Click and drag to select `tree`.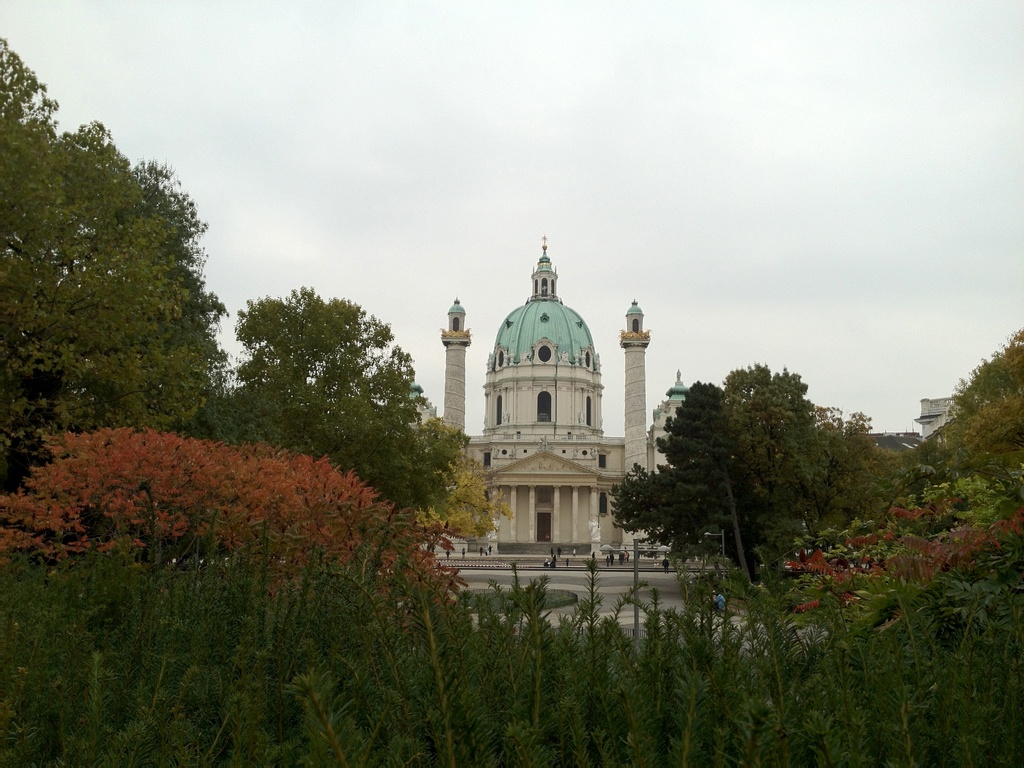
Selection: 908/333/1023/572.
